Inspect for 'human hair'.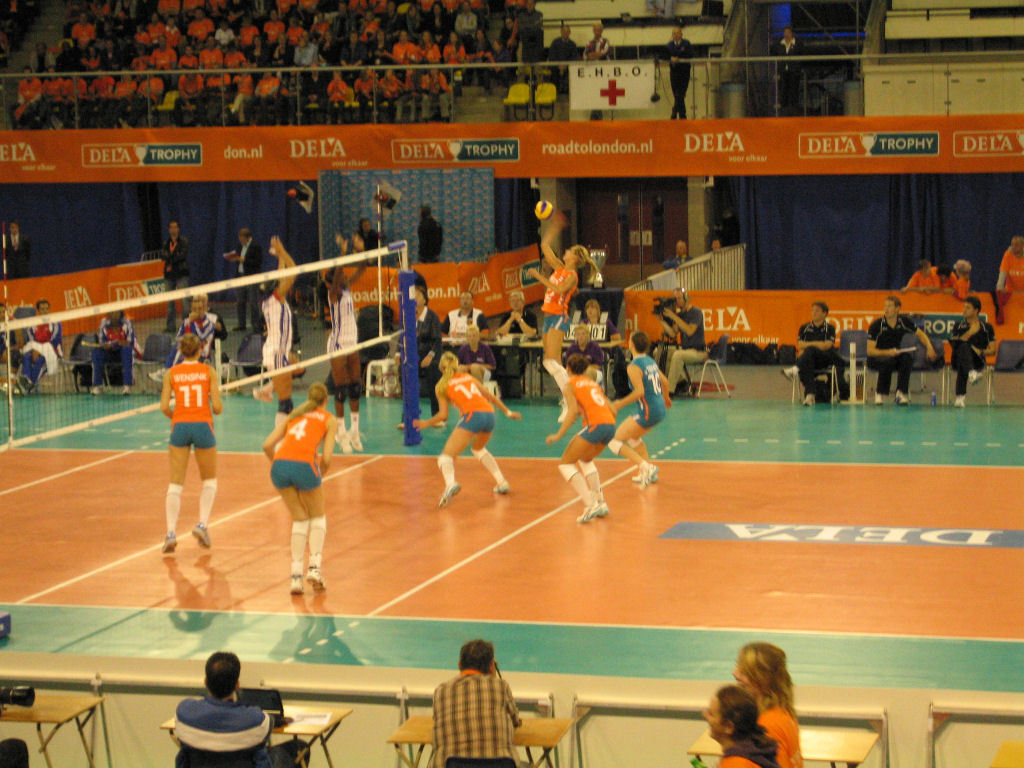
Inspection: 575:243:601:281.
